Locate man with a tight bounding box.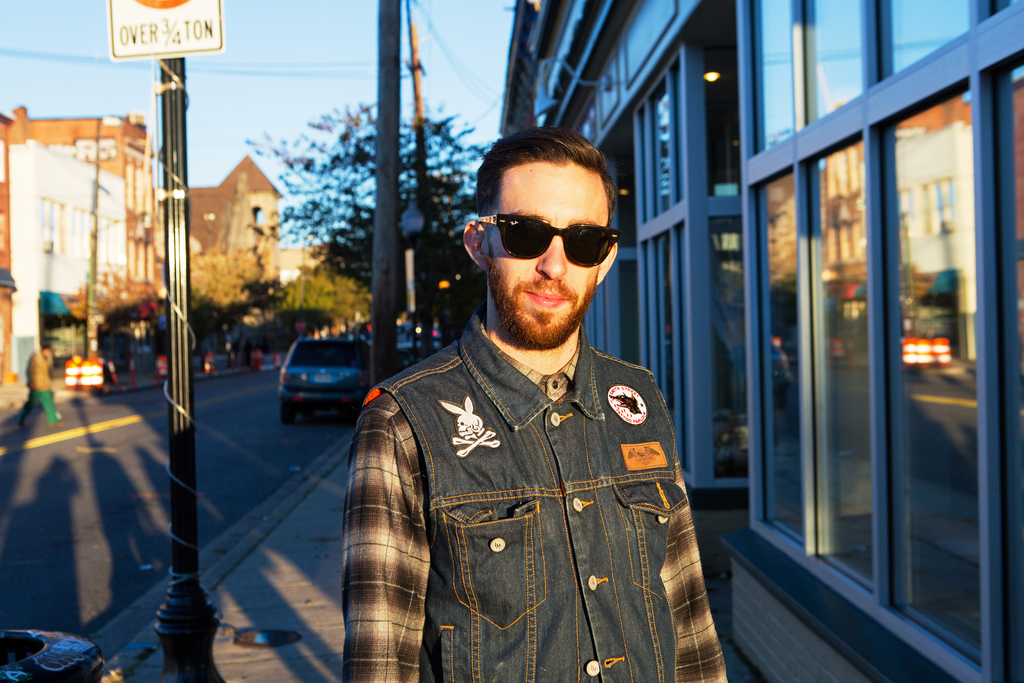
crop(341, 129, 732, 682).
